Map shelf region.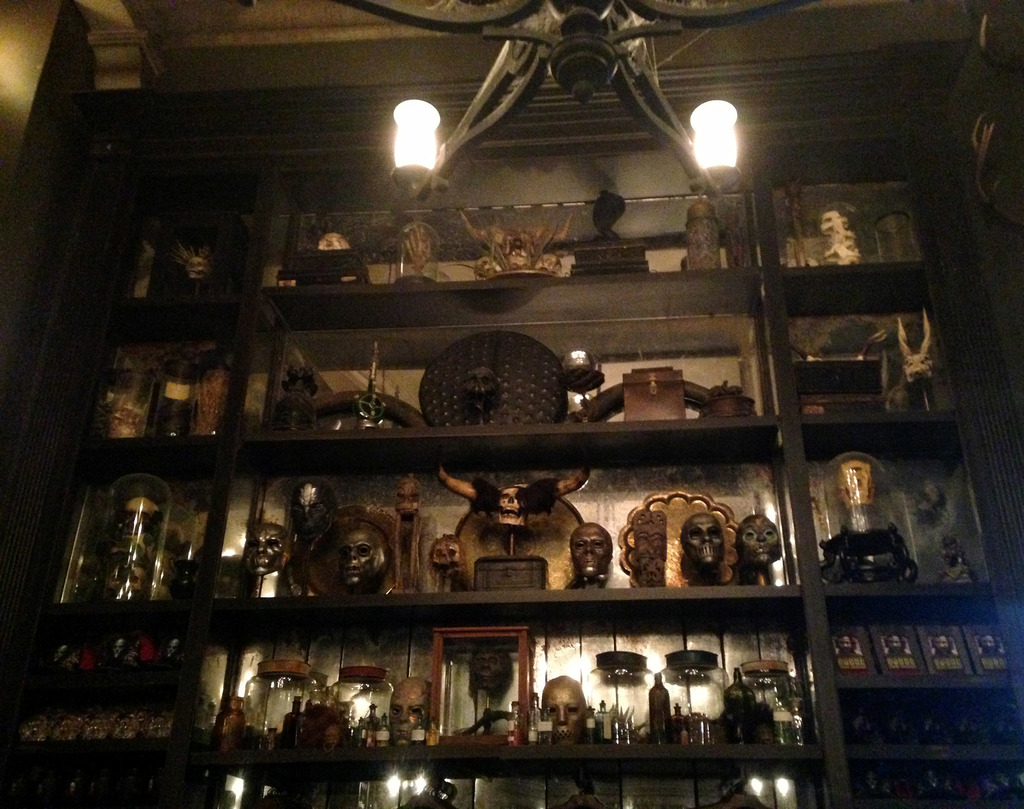
Mapped to bbox(245, 186, 753, 312).
